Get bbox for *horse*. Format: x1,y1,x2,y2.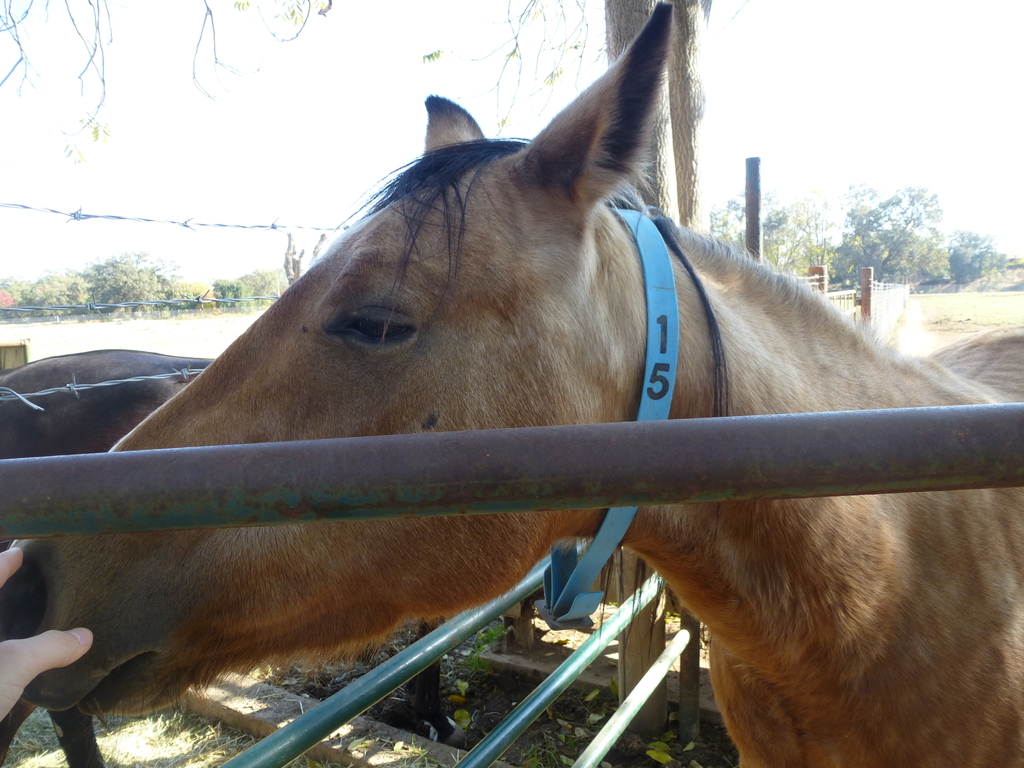
0,0,1021,765.
